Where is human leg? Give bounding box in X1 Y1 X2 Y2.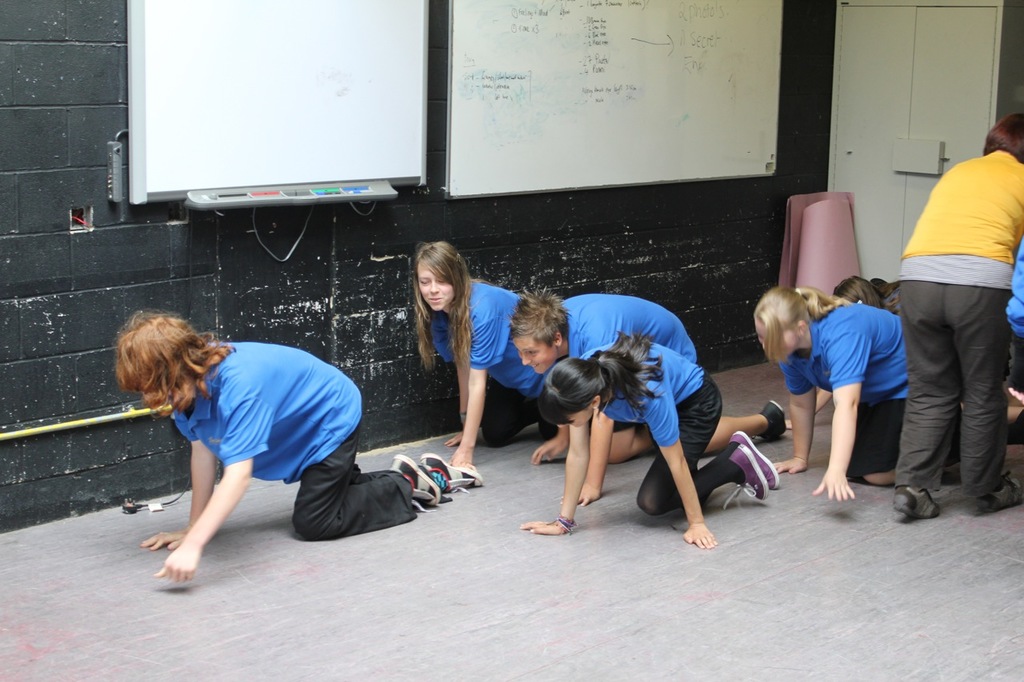
290 386 484 536.
